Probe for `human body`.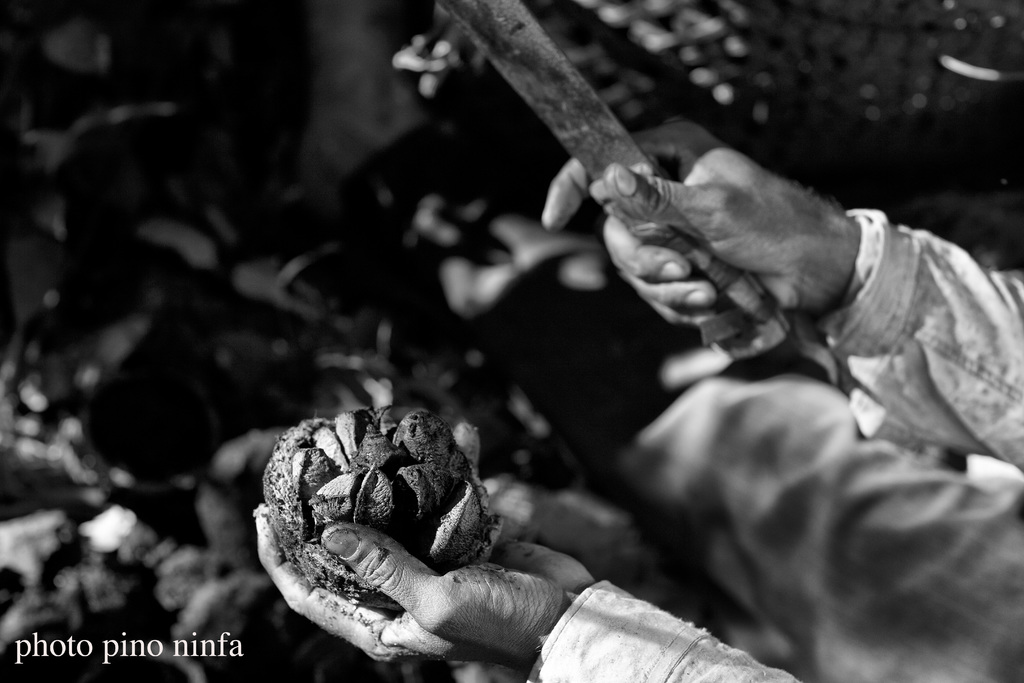
Probe result: Rect(251, 119, 1023, 682).
